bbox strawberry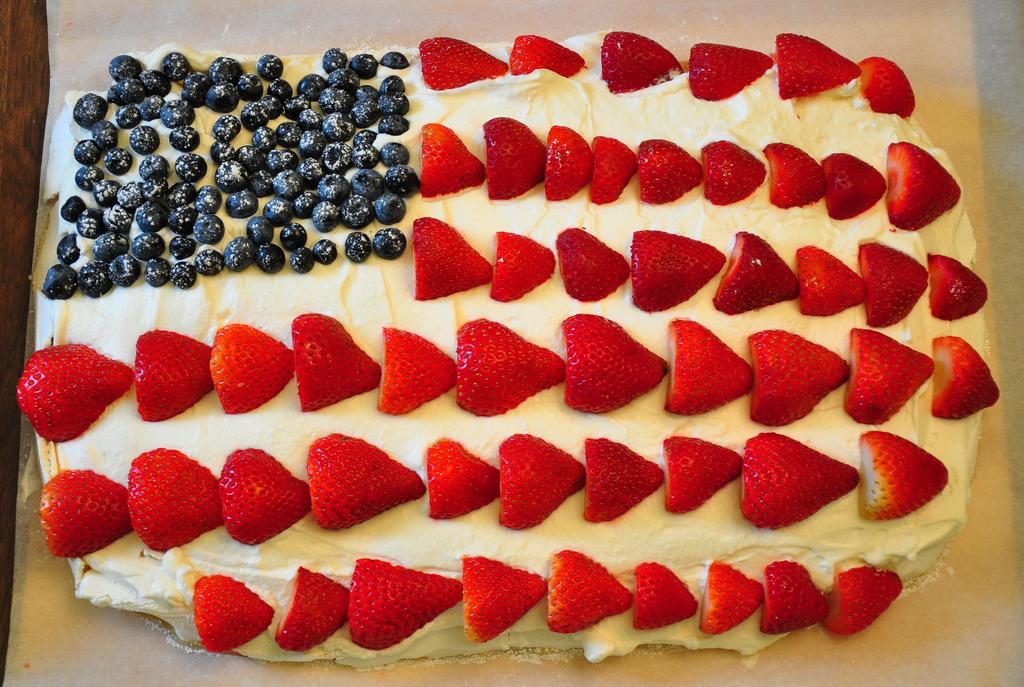
{"left": 510, "top": 33, "right": 584, "bottom": 77}
